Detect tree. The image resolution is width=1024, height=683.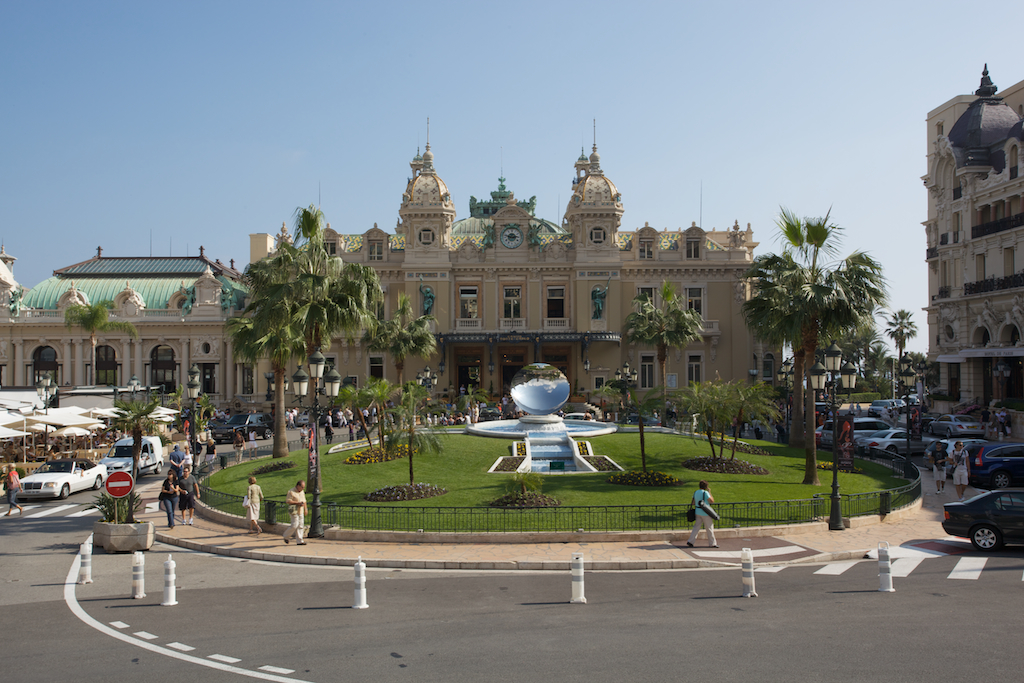
x1=224 y1=200 x2=374 y2=509.
